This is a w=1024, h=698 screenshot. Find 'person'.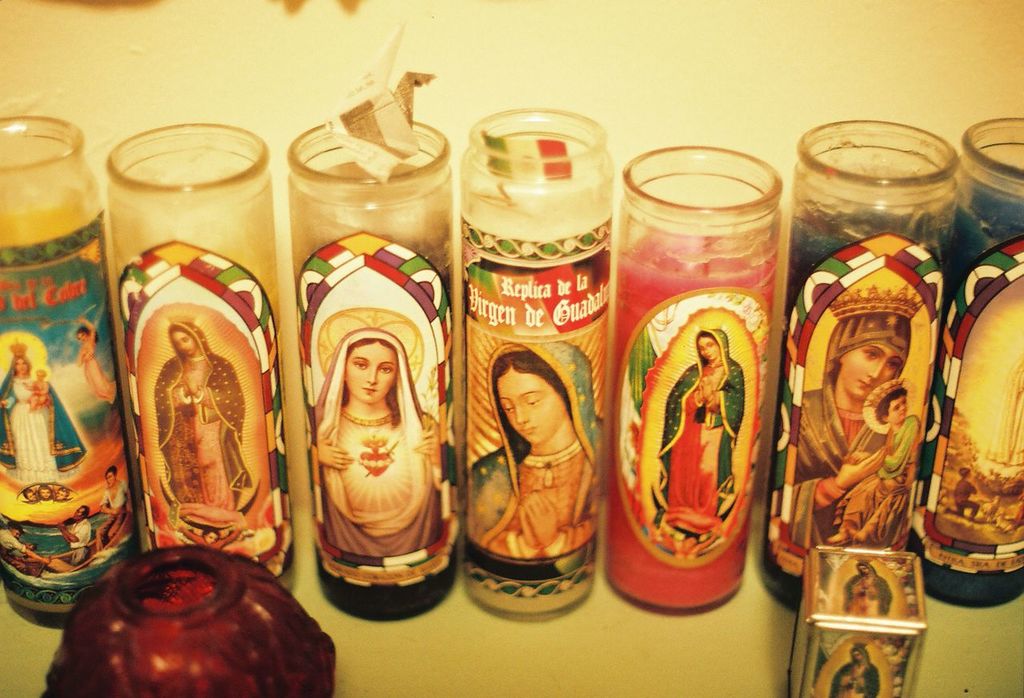
Bounding box: [left=831, top=640, right=884, bottom=697].
